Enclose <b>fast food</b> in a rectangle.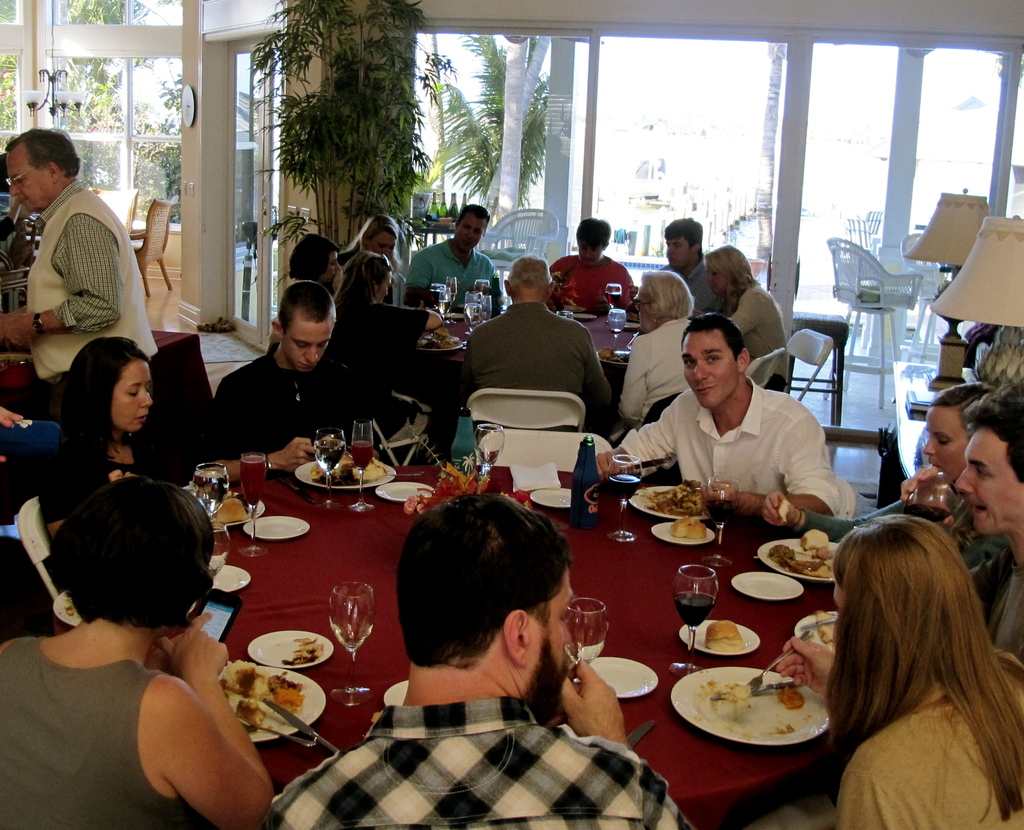
bbox(646, 478, 705, 518).
